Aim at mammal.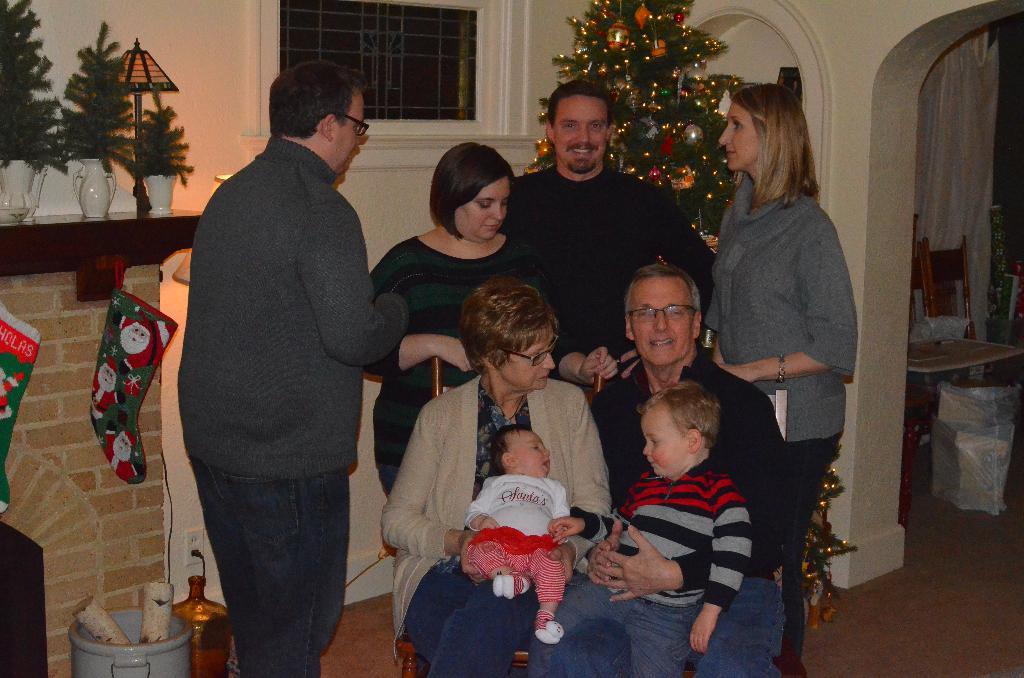
Aimed at [536, 266, 791, 677].
